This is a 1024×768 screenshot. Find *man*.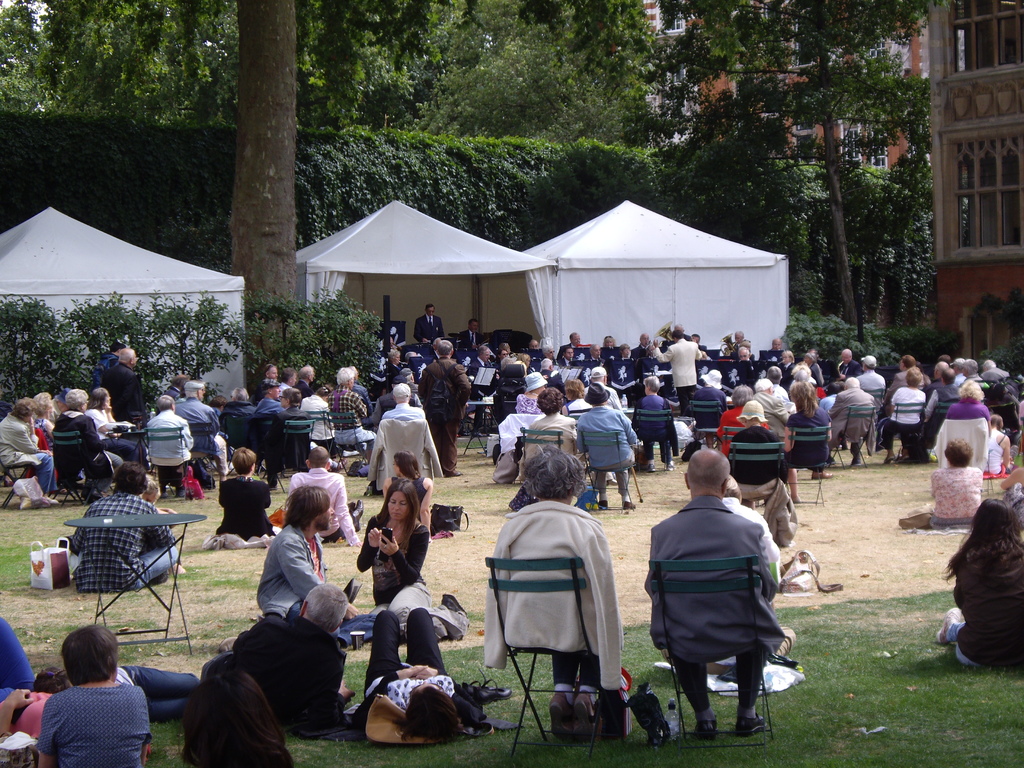
Bounding box: [left=412, top=340, right=477, bottom=480].
